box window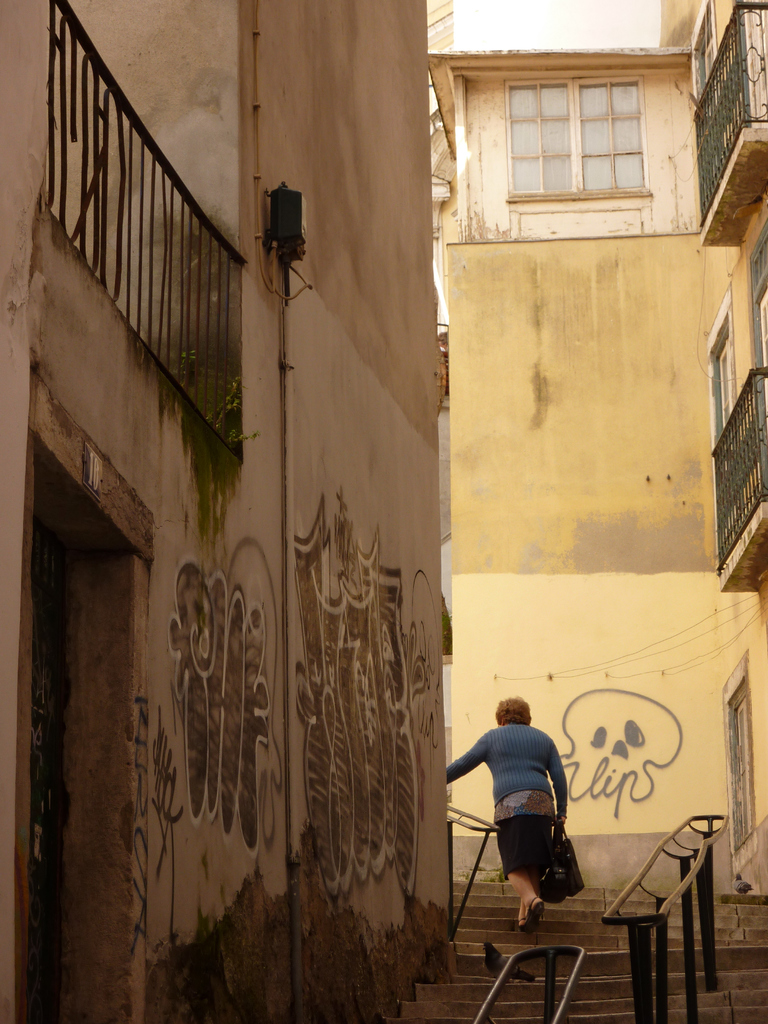
left=445, top=48, right=653, bottom=232
